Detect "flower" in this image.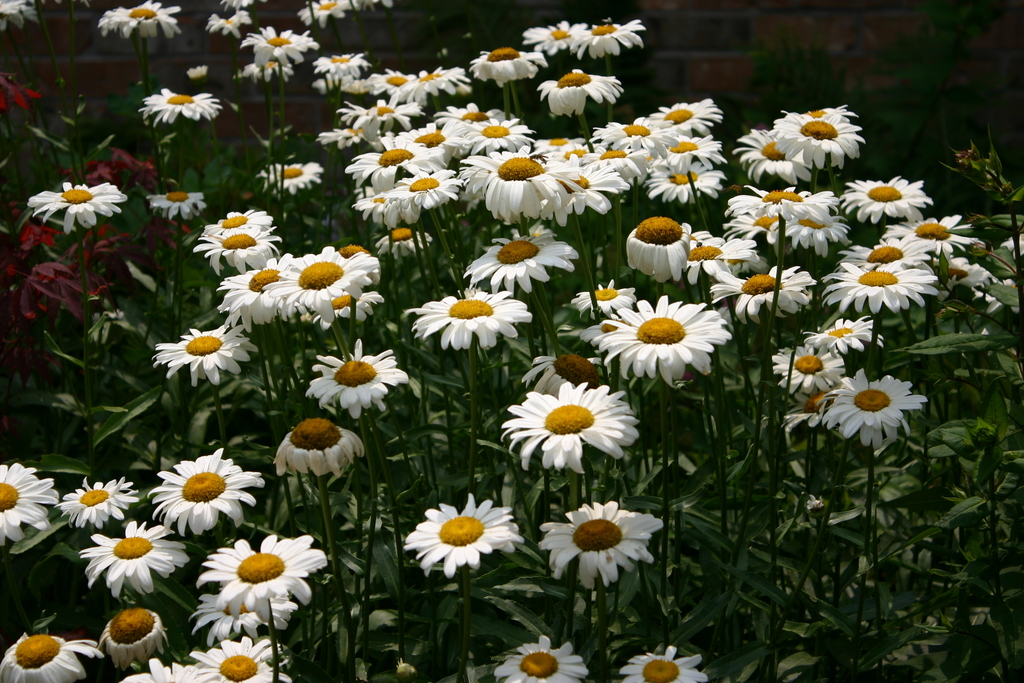
Detection: 147/440/266/536.
